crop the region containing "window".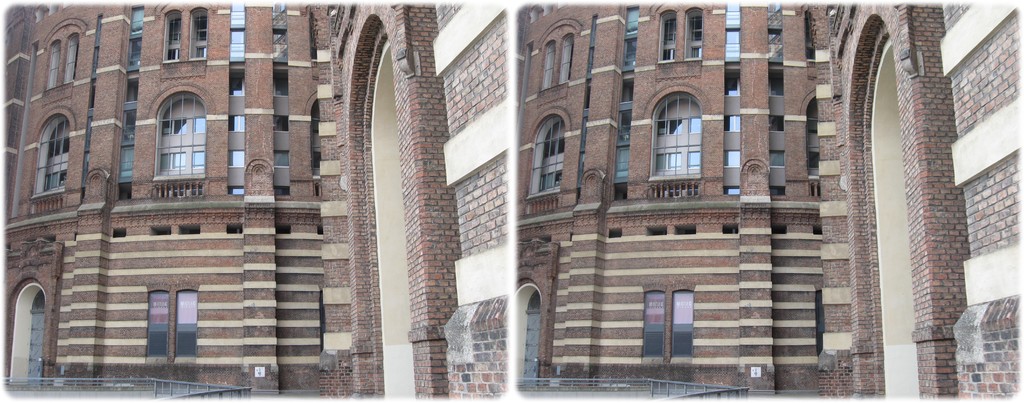
Crop region: 527 17 578 96.
